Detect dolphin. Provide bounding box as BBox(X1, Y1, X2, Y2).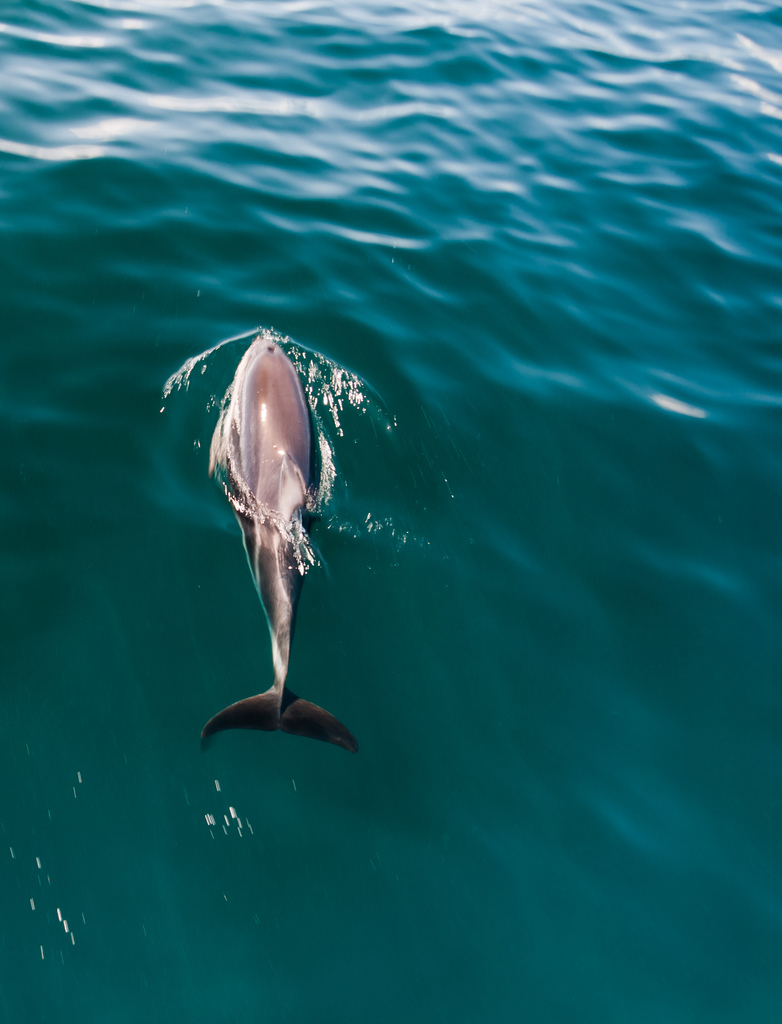
BBox(189, 328, 361, 747).
